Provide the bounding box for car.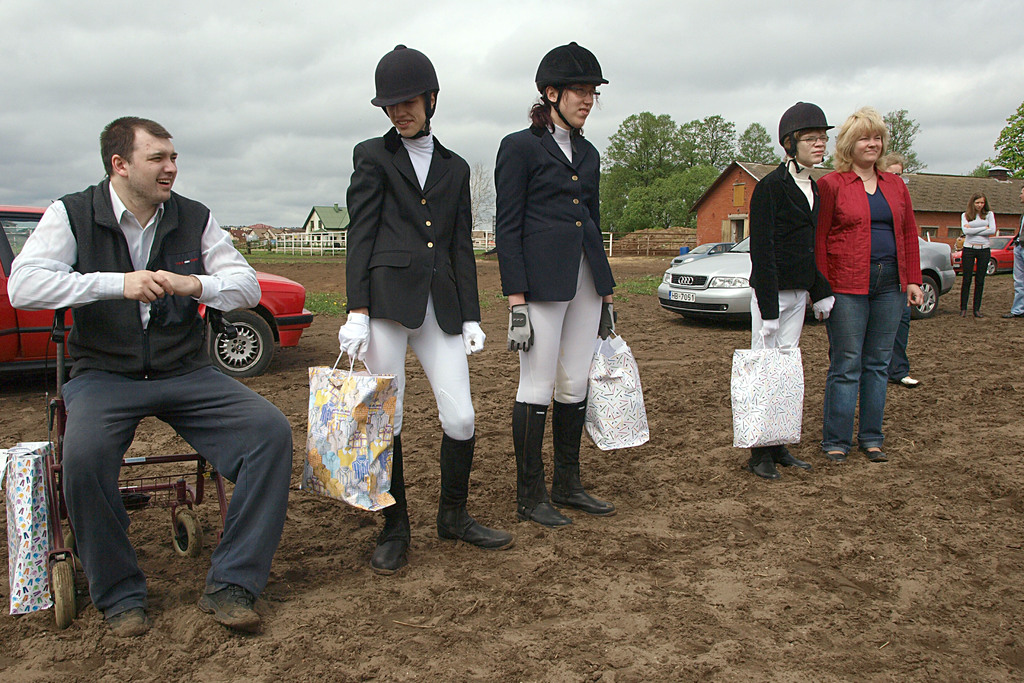
left=673, top=242, right=721, bottom=264.
